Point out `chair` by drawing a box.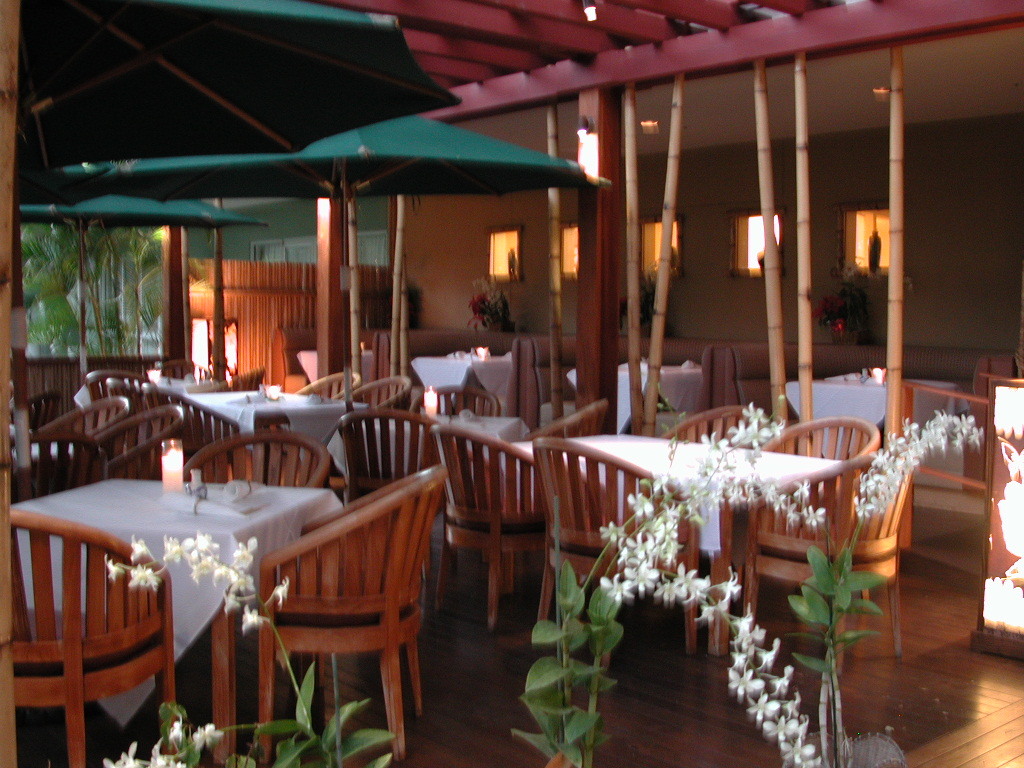
locate(435, 423, 557, 616).
